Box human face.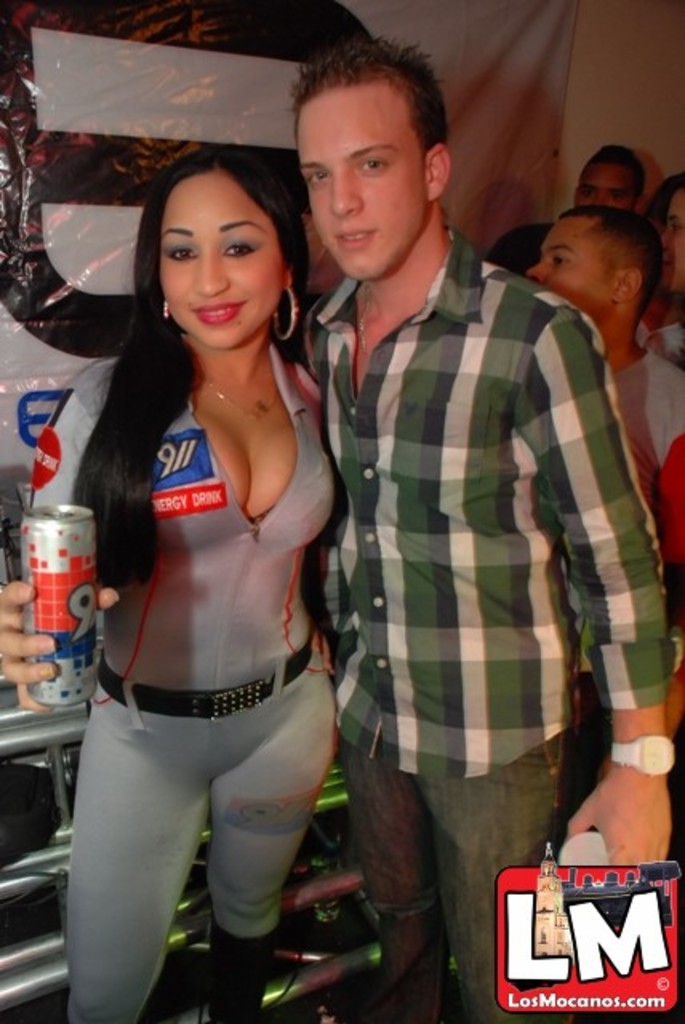
select_region(294, 82, 431, 286).
